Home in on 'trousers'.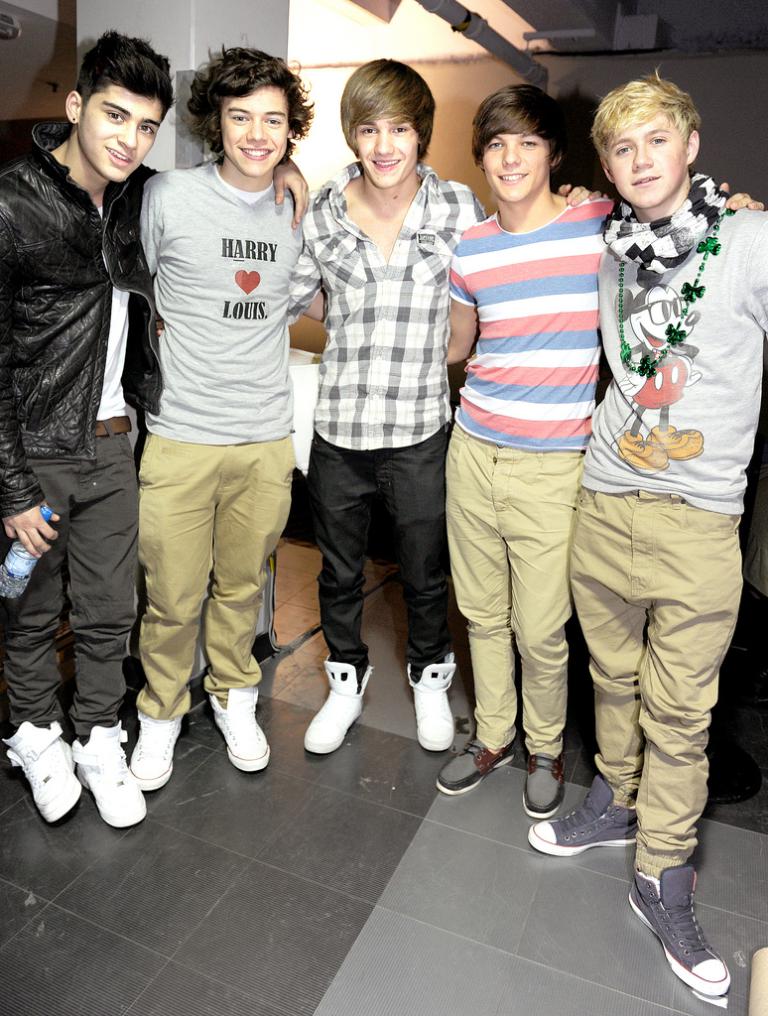
Homed in at box=[138, 436, 293, 717].
